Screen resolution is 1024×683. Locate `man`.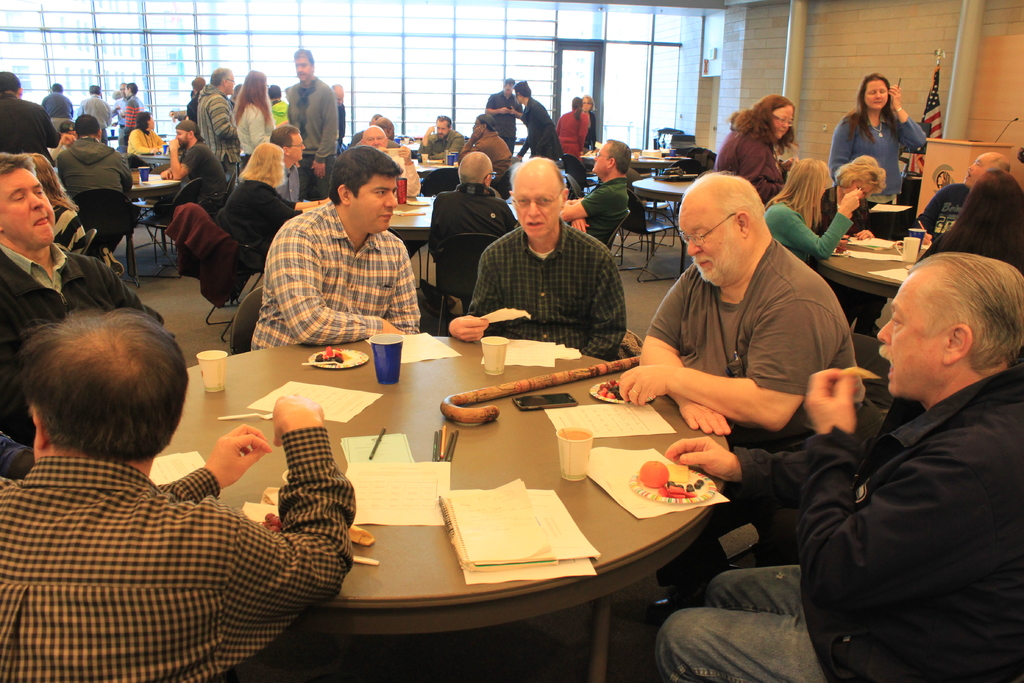
x1=656, y1=251, x2=1023, y2=682.
